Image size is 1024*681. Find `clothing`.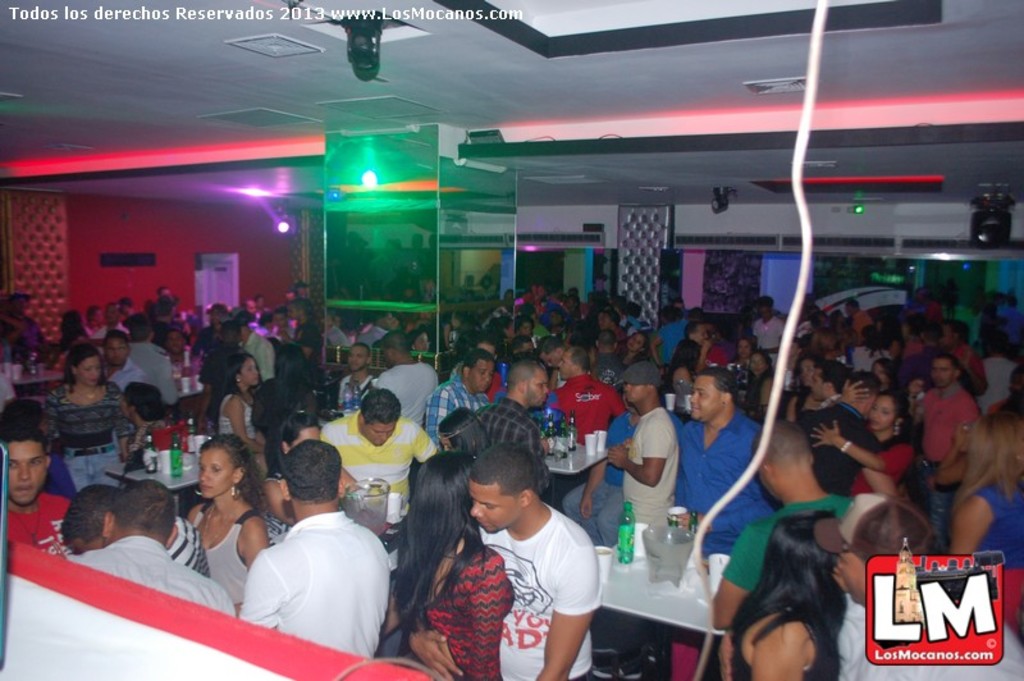
[left=753, top=314, right=786, bottom=356].
